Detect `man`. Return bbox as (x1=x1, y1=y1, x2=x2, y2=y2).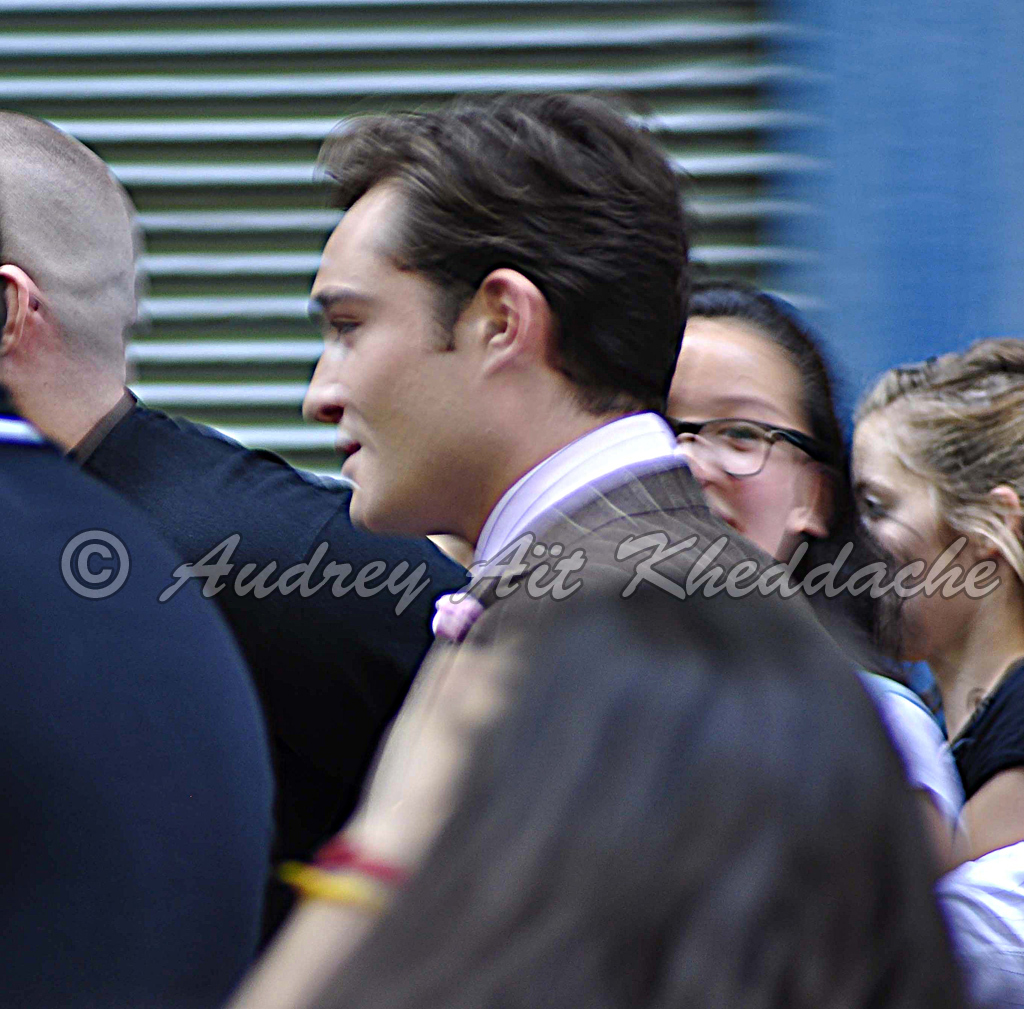
(x1=0, y1=110, x2=473, y2=937).
